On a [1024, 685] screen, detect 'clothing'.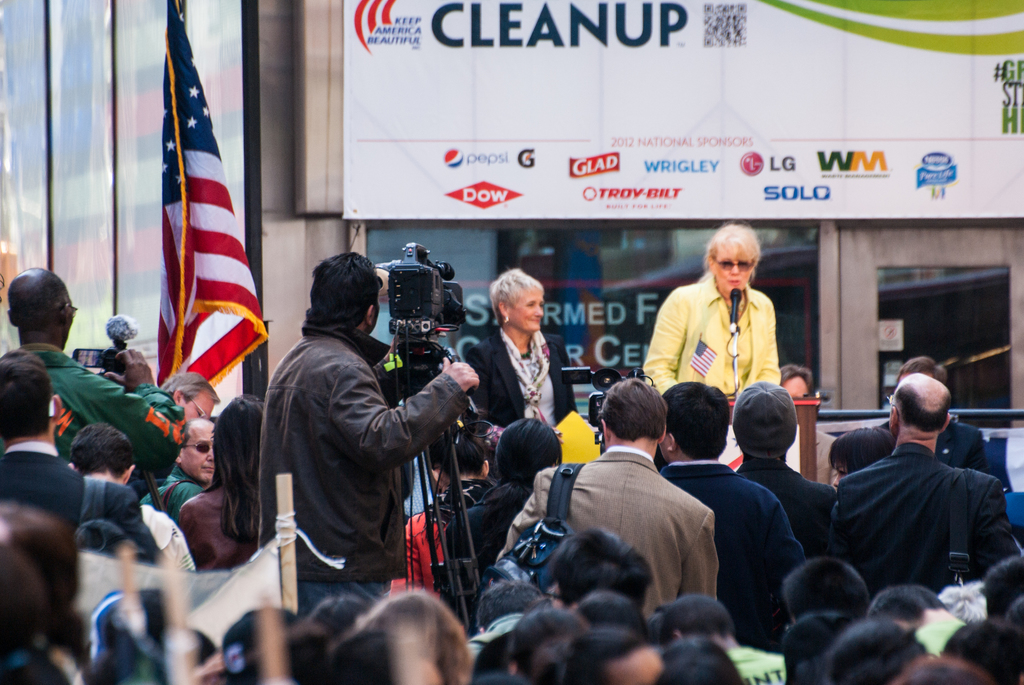
726/453/840/556.
